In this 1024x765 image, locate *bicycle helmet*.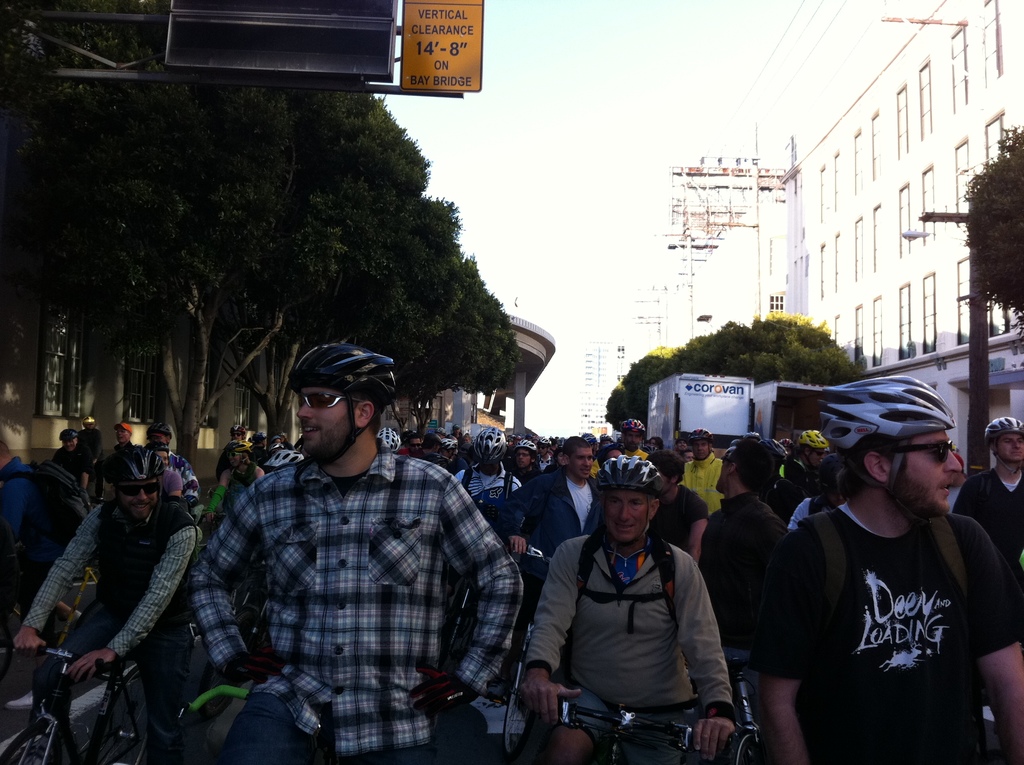
Bounding box: x1=508, y1=437, x2=542, y2=456.
